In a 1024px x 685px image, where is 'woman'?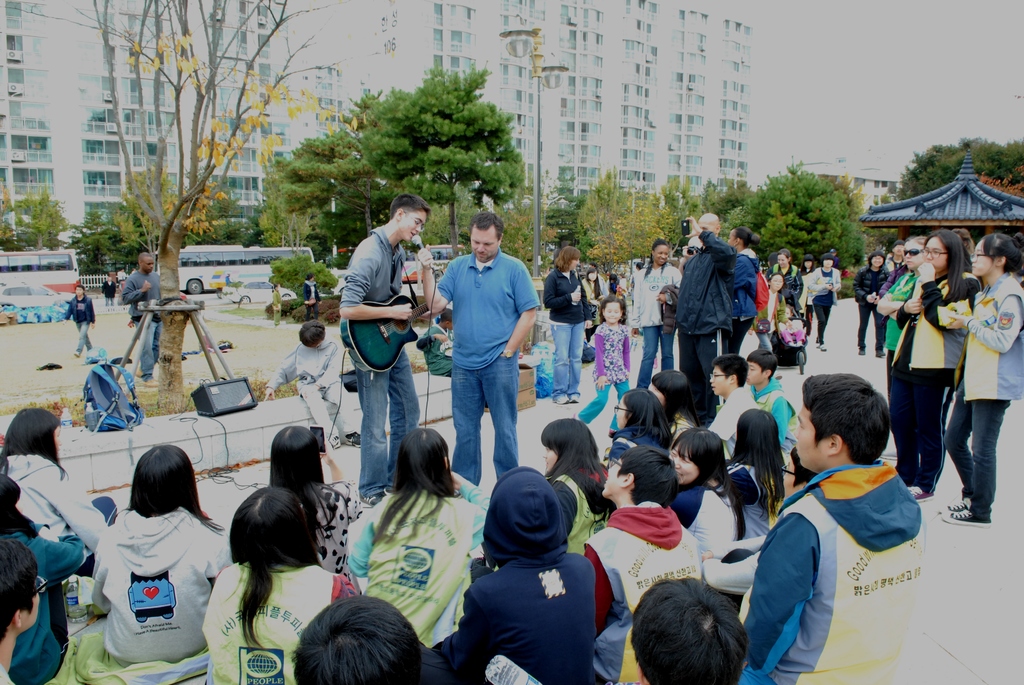
pyautogui.locateOnScreen(627, 239, 682, 386).
